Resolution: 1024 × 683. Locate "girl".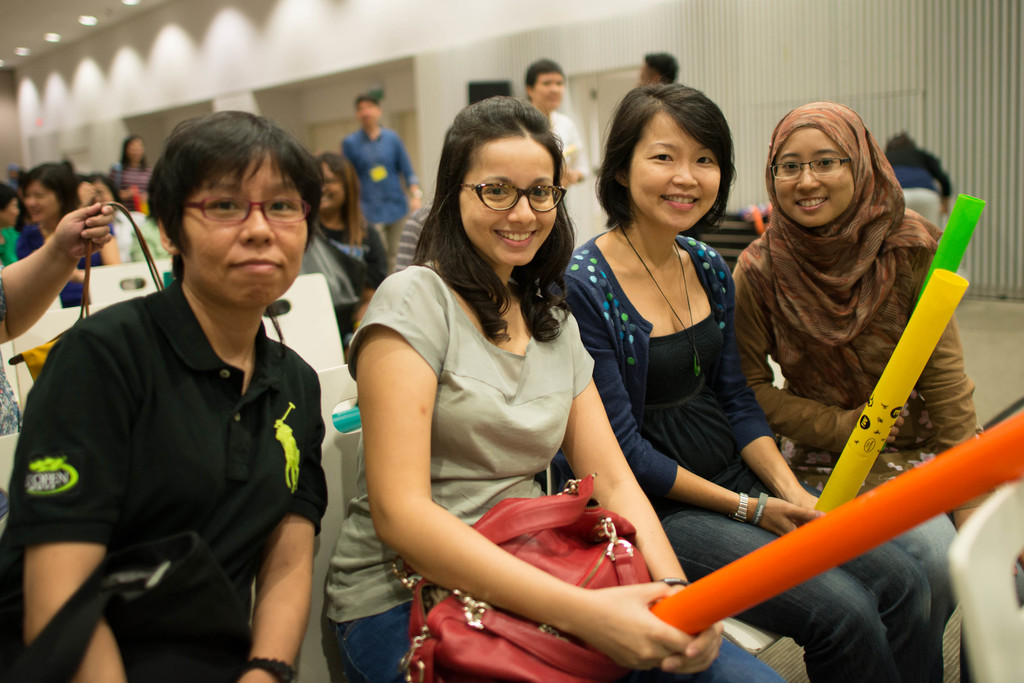
detection(113, 131, 154, 195).
